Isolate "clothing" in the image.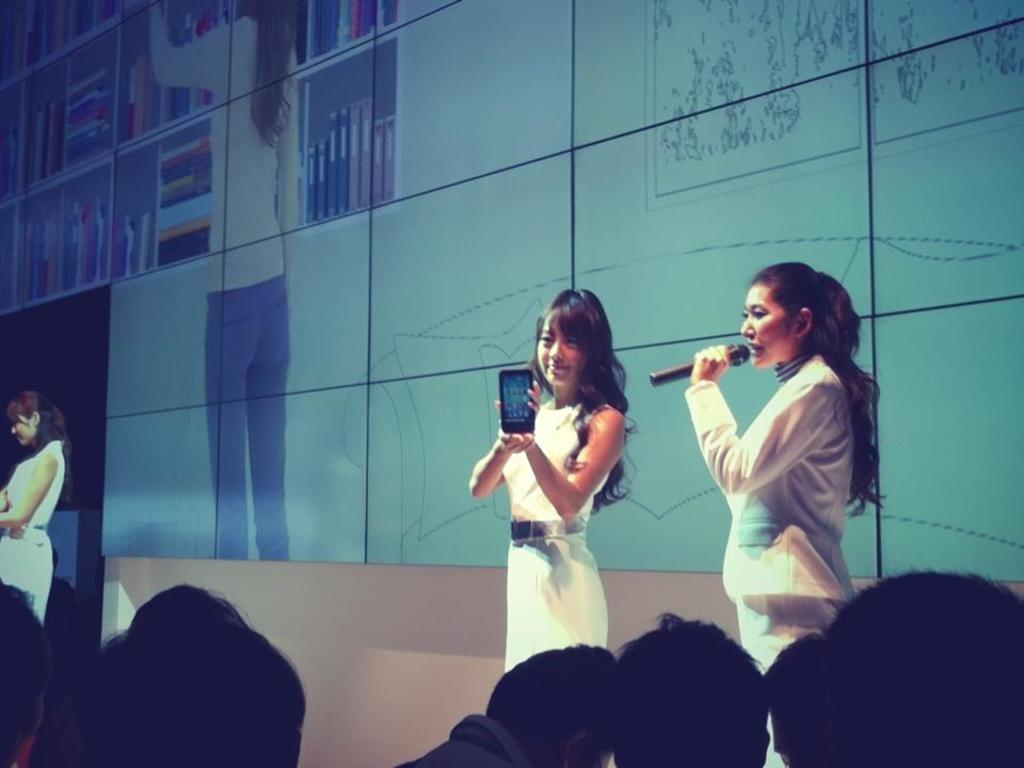
Isolated region: (670,352,863,767).
